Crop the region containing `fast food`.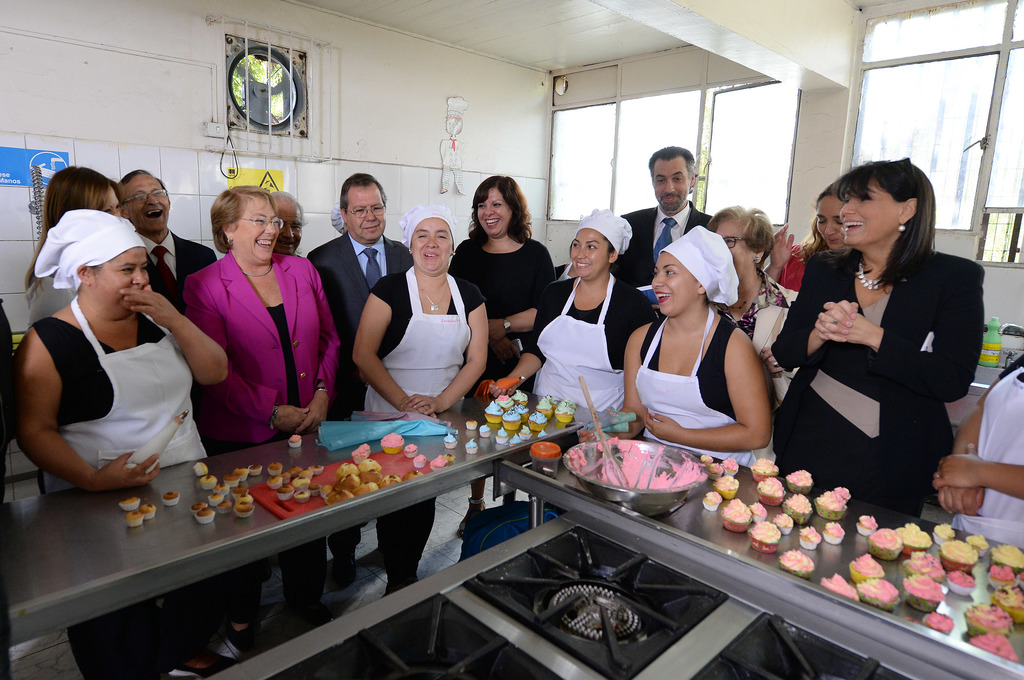
Crop region: box=[511, 433, 528, 442].
